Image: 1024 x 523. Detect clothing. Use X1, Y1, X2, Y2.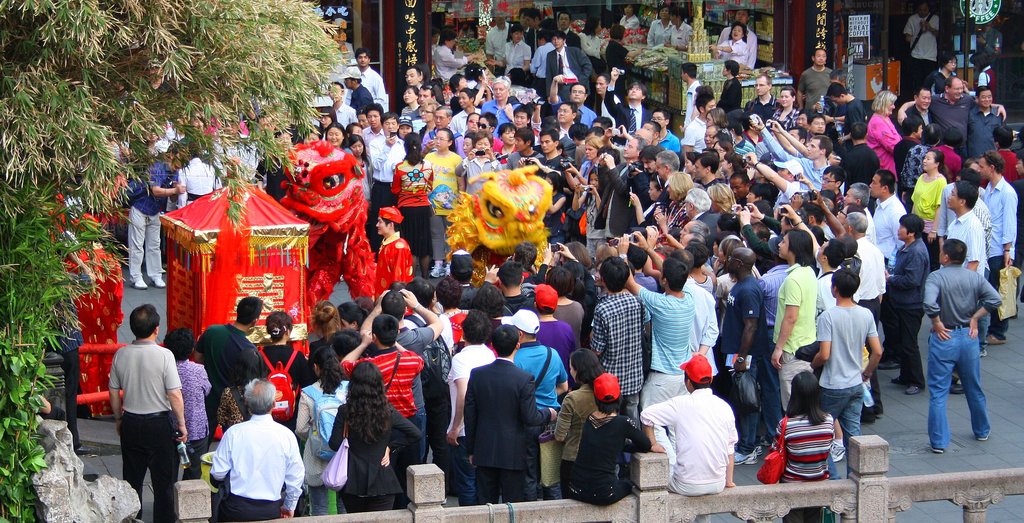
452, 109, 488, 133.
